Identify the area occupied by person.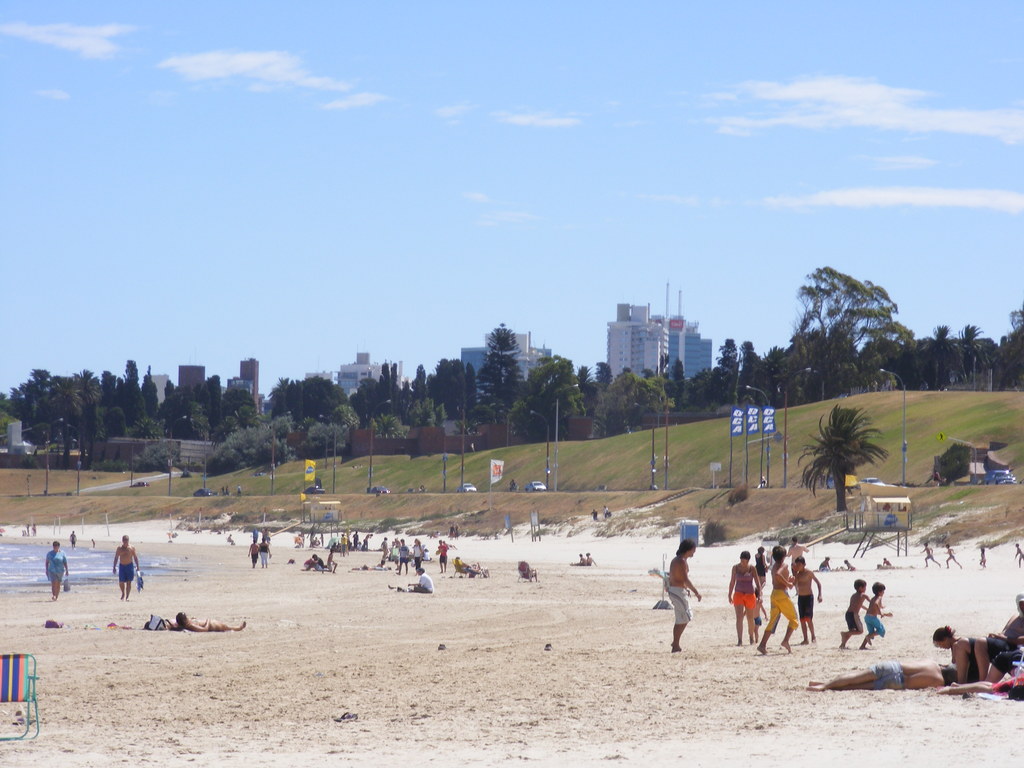
Area: 603:505:611:516.
